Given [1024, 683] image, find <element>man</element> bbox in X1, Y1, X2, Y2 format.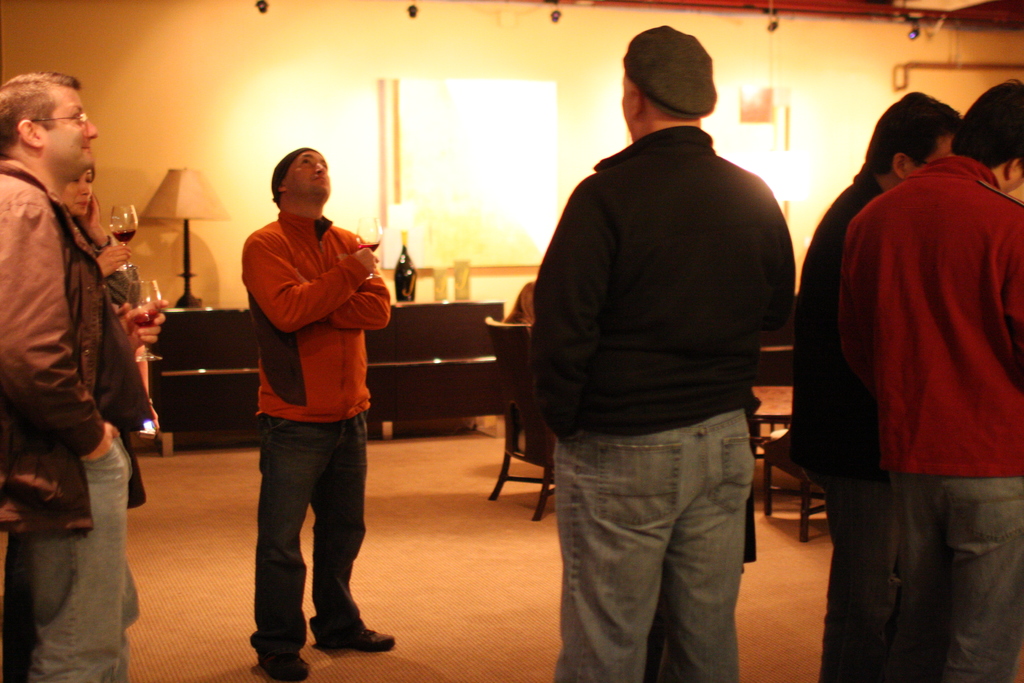
238, 147, 396, 682.
